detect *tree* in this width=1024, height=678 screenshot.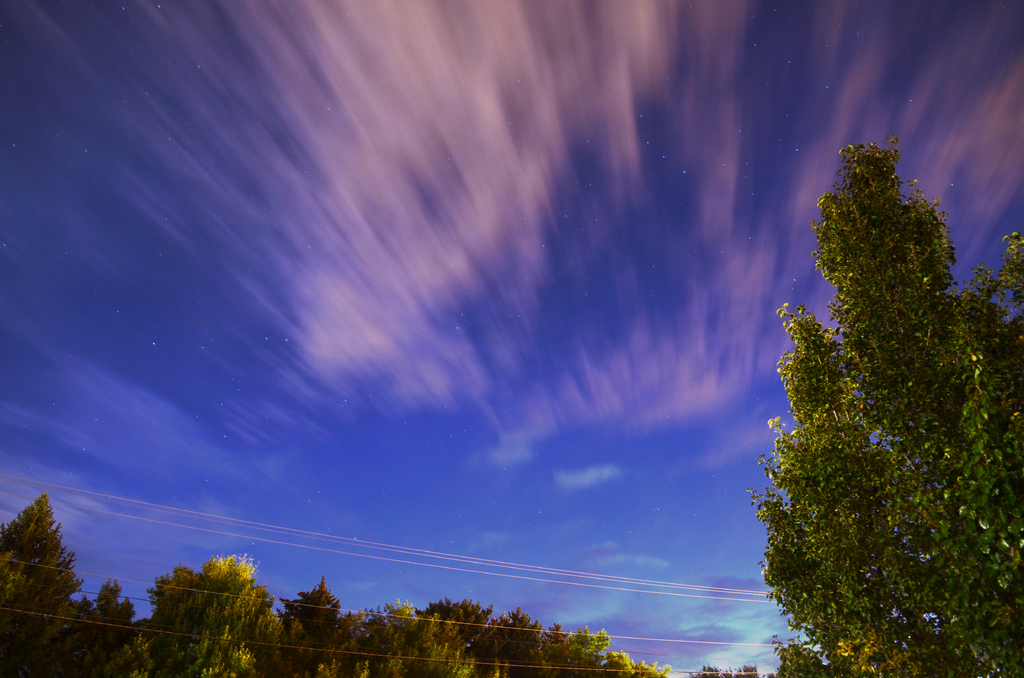
Detection: <region>63, 583, 145, 677</region>.
